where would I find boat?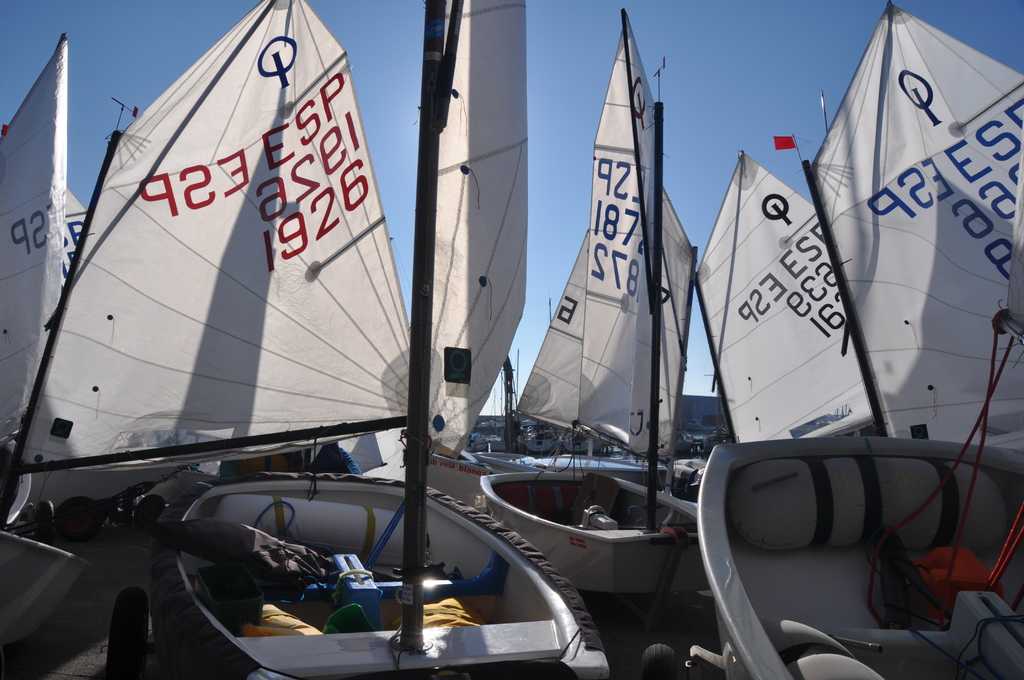
At select_region(488, 5, 707, 622).
